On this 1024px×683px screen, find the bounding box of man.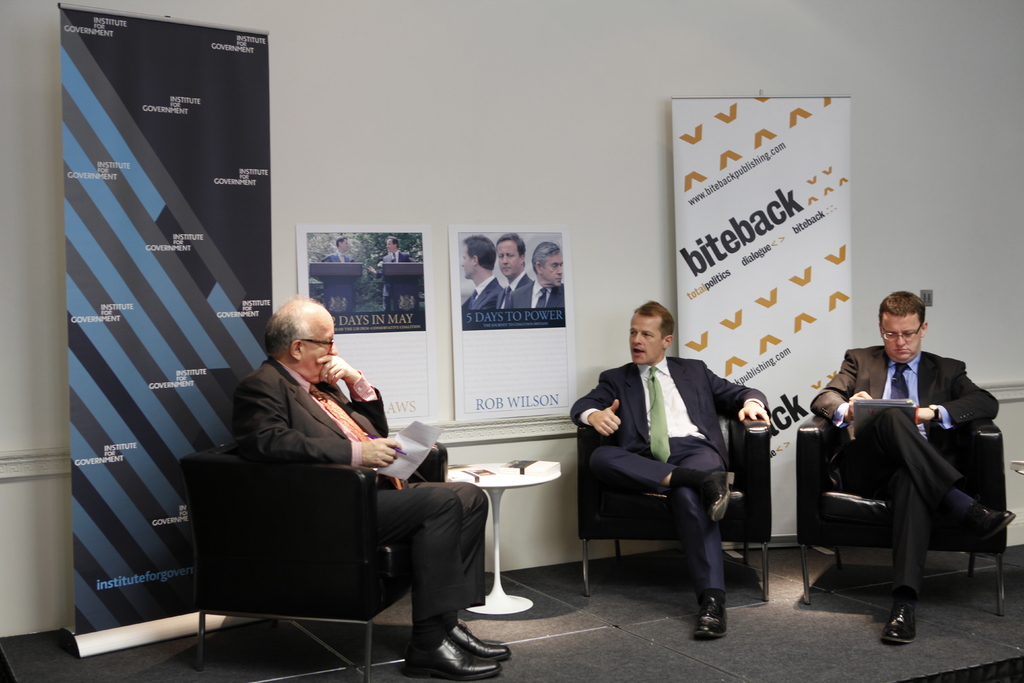
Bounding box: pyautogui.locateOnScreen(376, 236, 414, 308).
